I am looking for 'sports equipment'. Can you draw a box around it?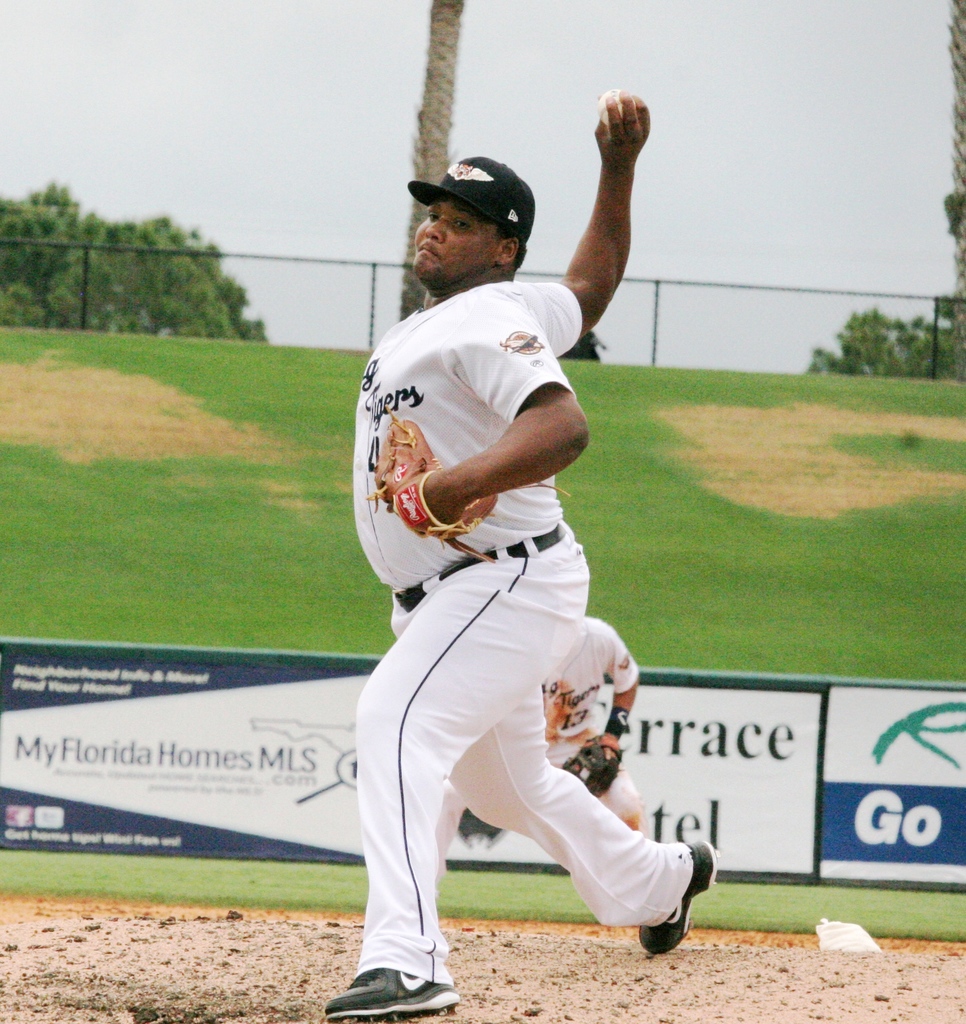
Sure, the bounding box is x1=317, y1=967, x2=463, y2=1023.
